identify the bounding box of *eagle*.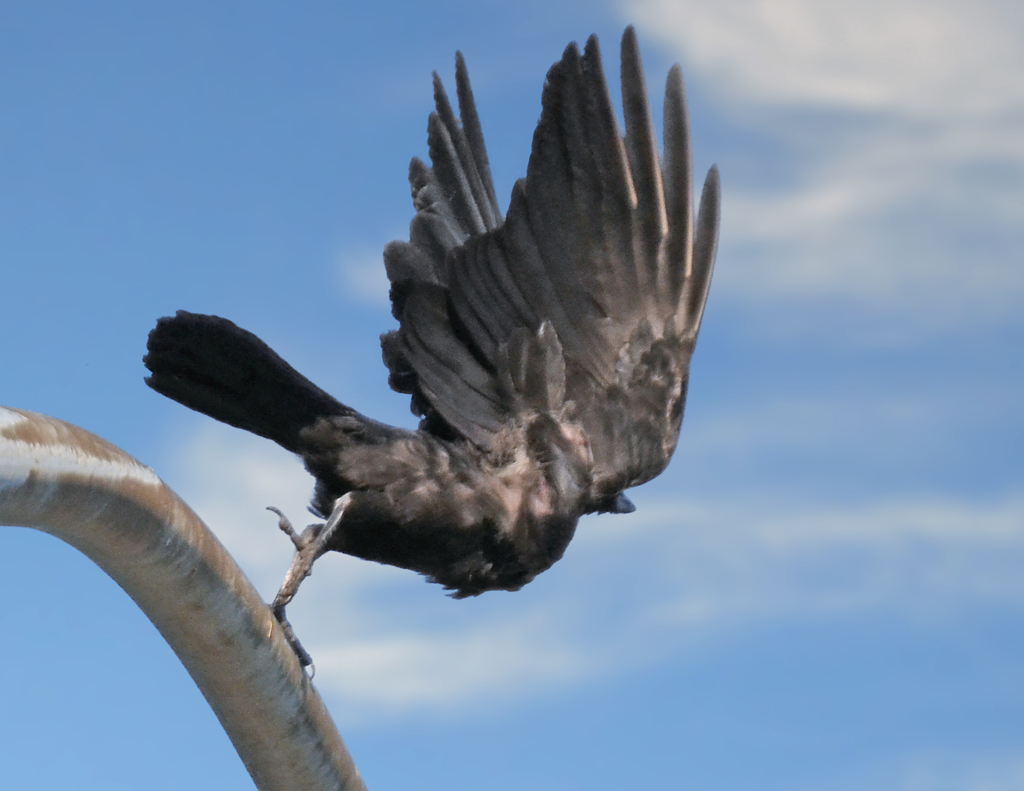
(x1=138, y1=17, x2=726, y2=685).
